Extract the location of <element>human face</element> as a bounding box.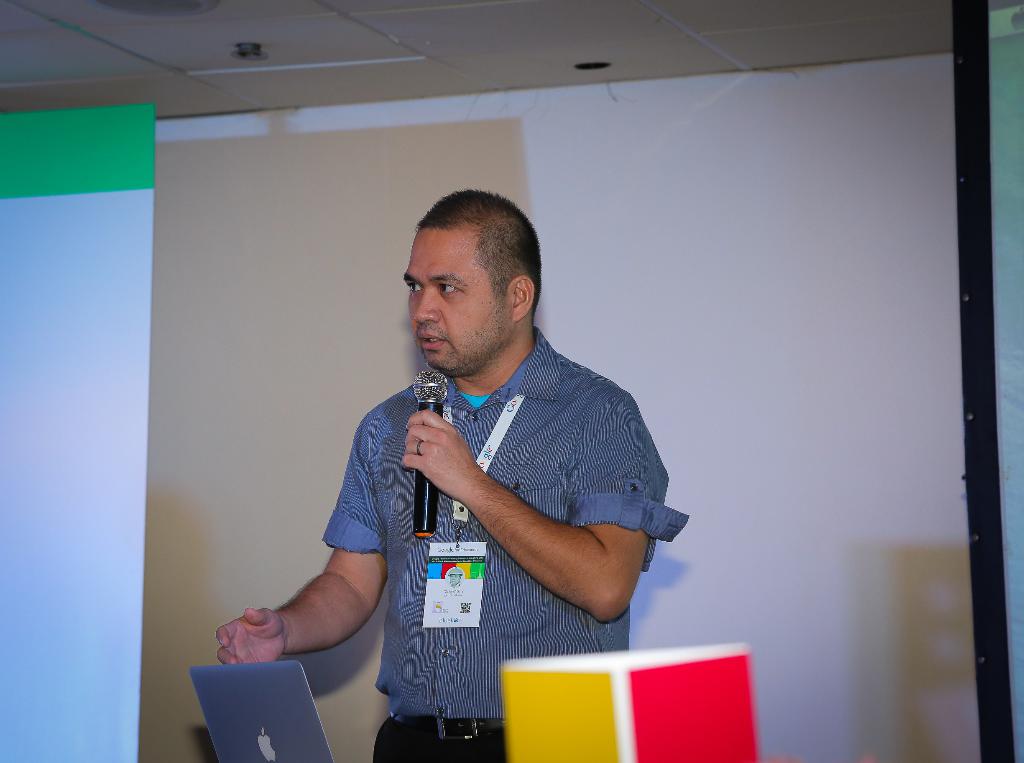
x1=449 y1=575 x2=460 y2=586.
